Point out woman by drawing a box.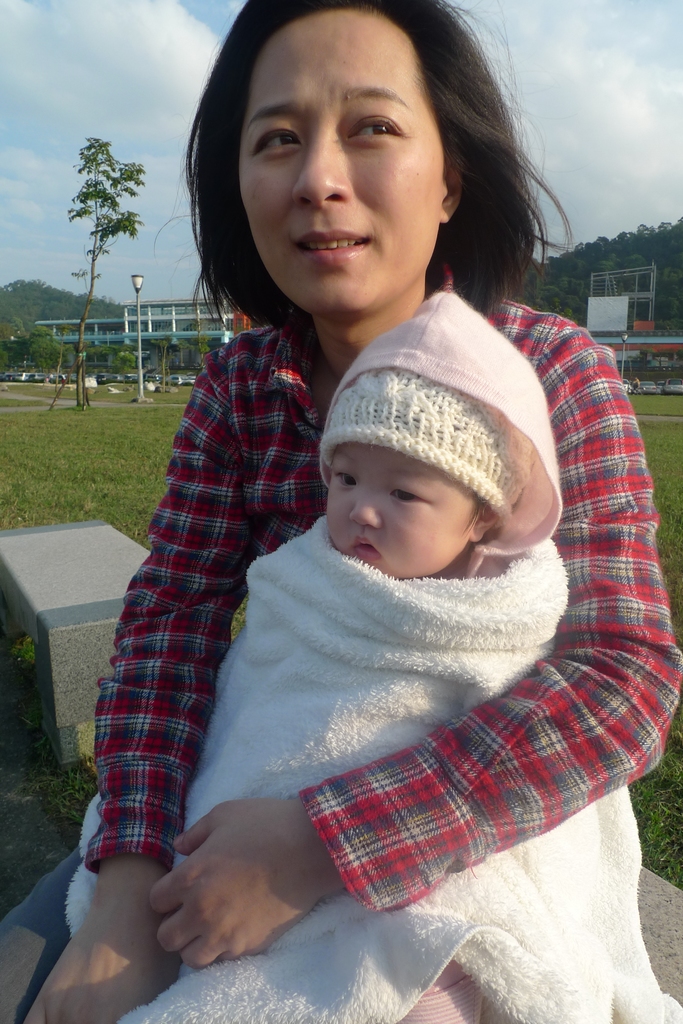
locate(0, 7, 676, 1023).
